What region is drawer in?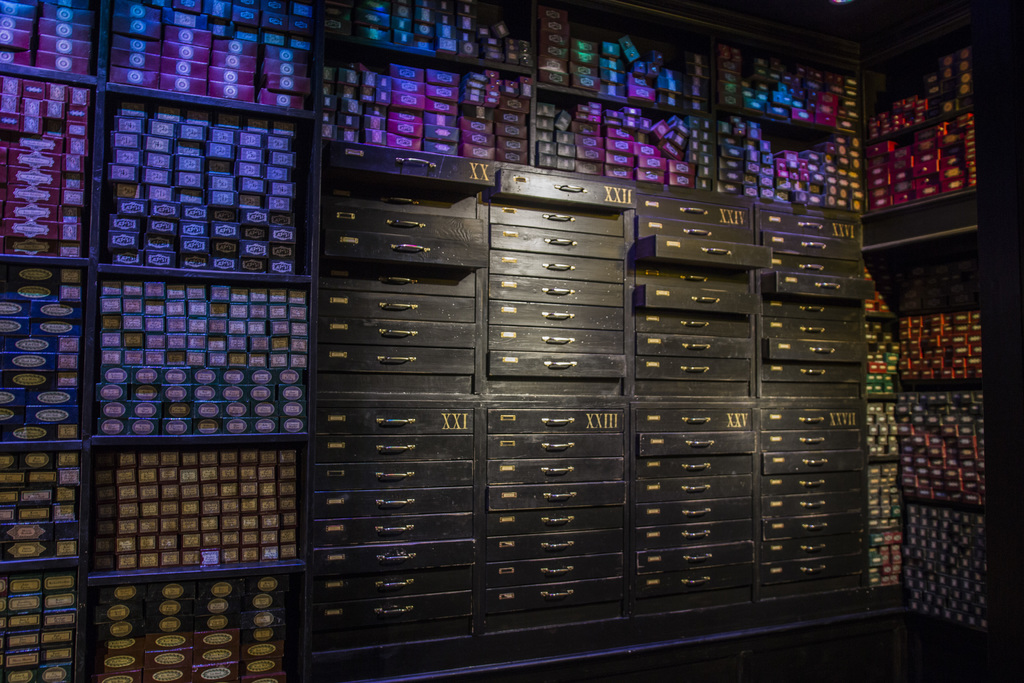
{"left": 758, "top": 528, "right": 867, "bottom": 559}.
